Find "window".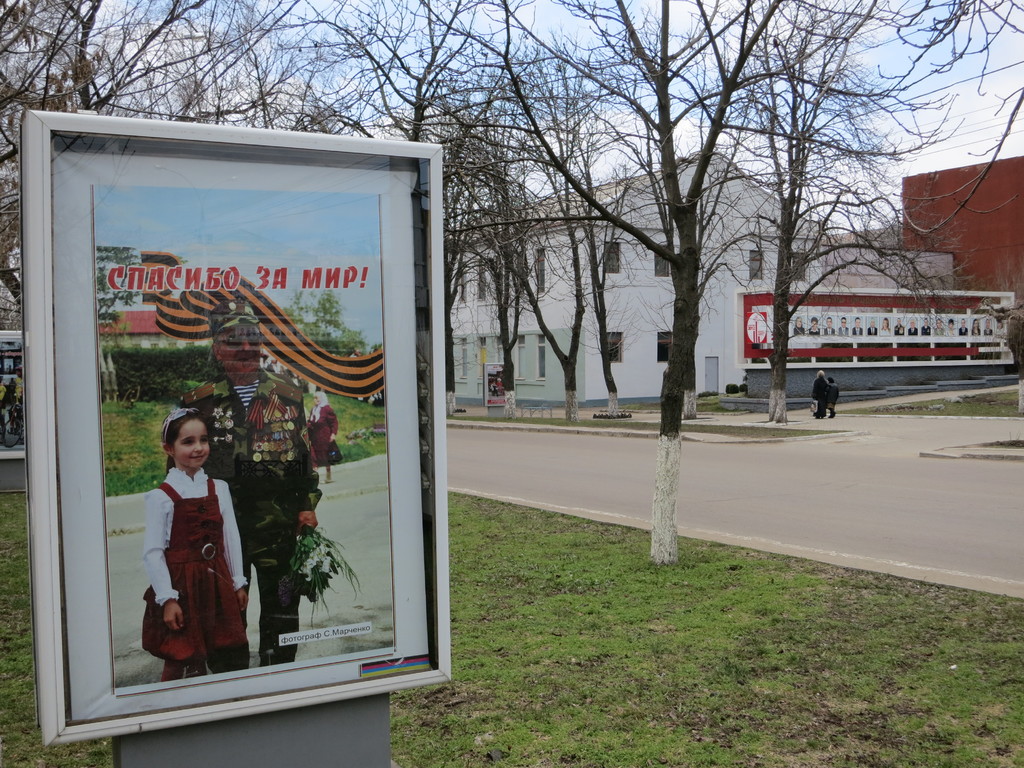
region(452, 262, 477, 310).
